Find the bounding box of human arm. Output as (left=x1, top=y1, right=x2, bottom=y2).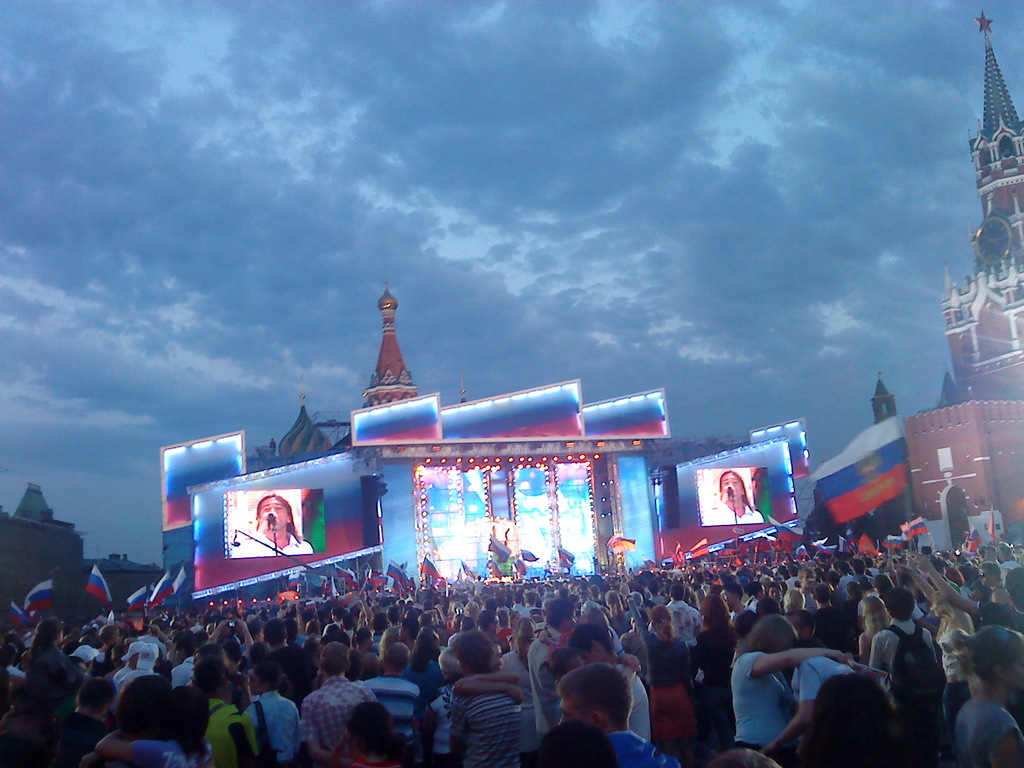
(left=324, top=726, right=347, bottom=767).
